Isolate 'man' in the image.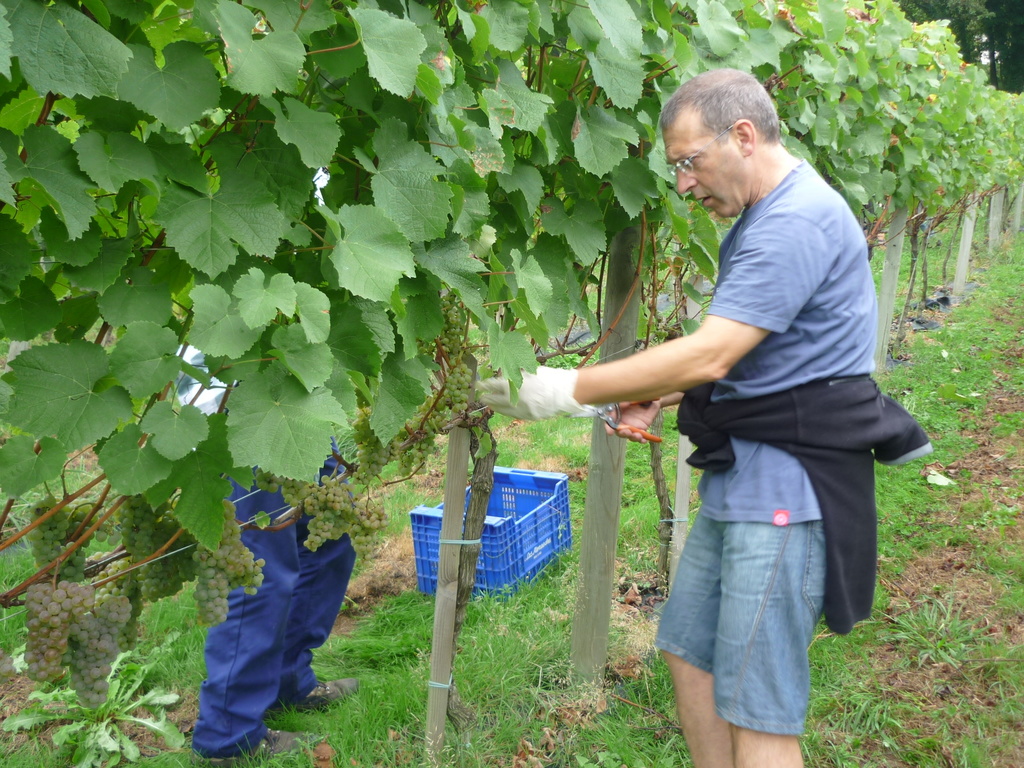
Isolated region: 477/65/876/767.
